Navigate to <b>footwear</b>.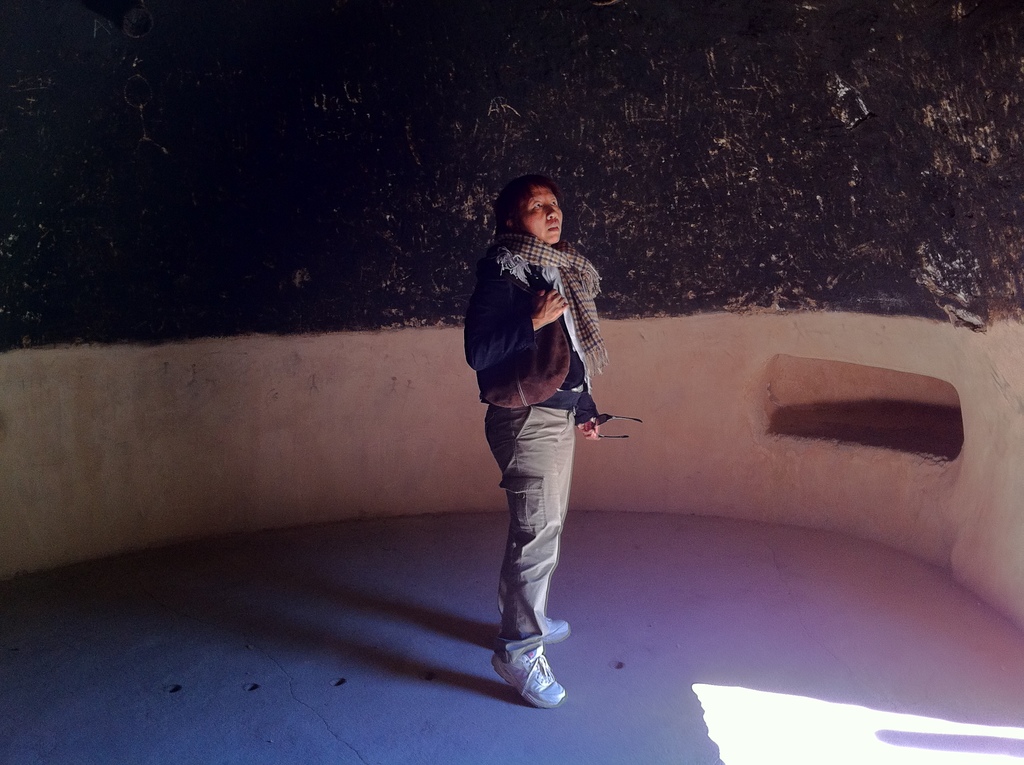
Navigation target: crop(487, 631, 566, 713).
